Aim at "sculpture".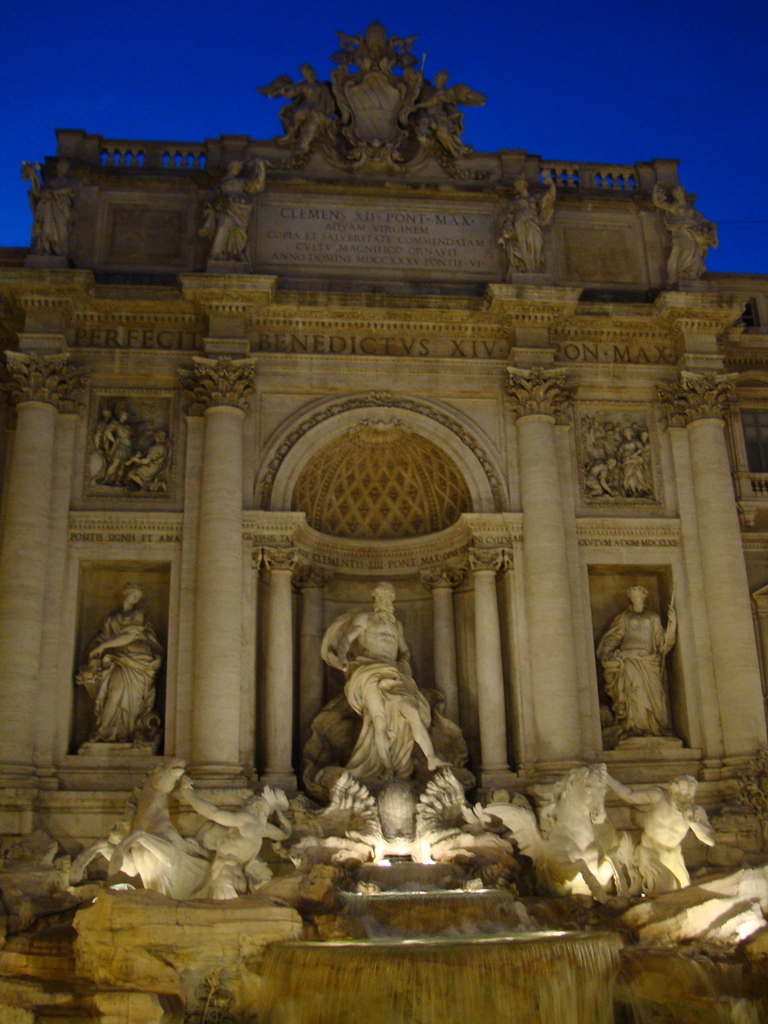
Aimed at Rect(31, 157, 73, 257).
